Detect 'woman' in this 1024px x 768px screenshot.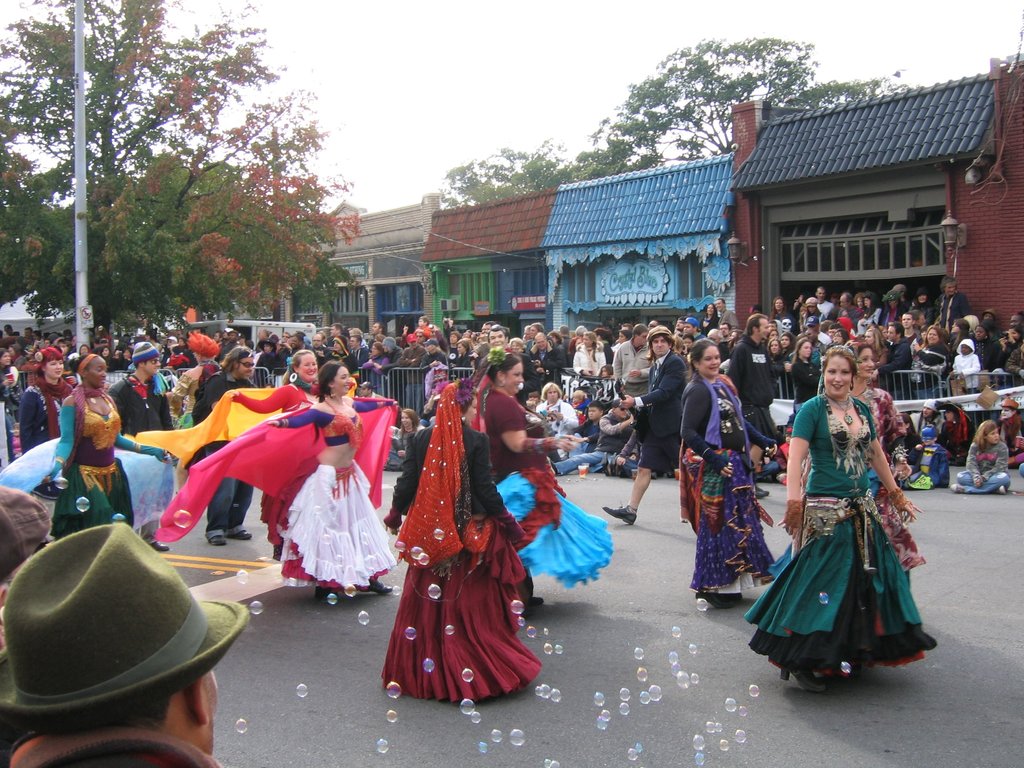
Detection: [x1=801, y1=294, x2=829, y2=325].
